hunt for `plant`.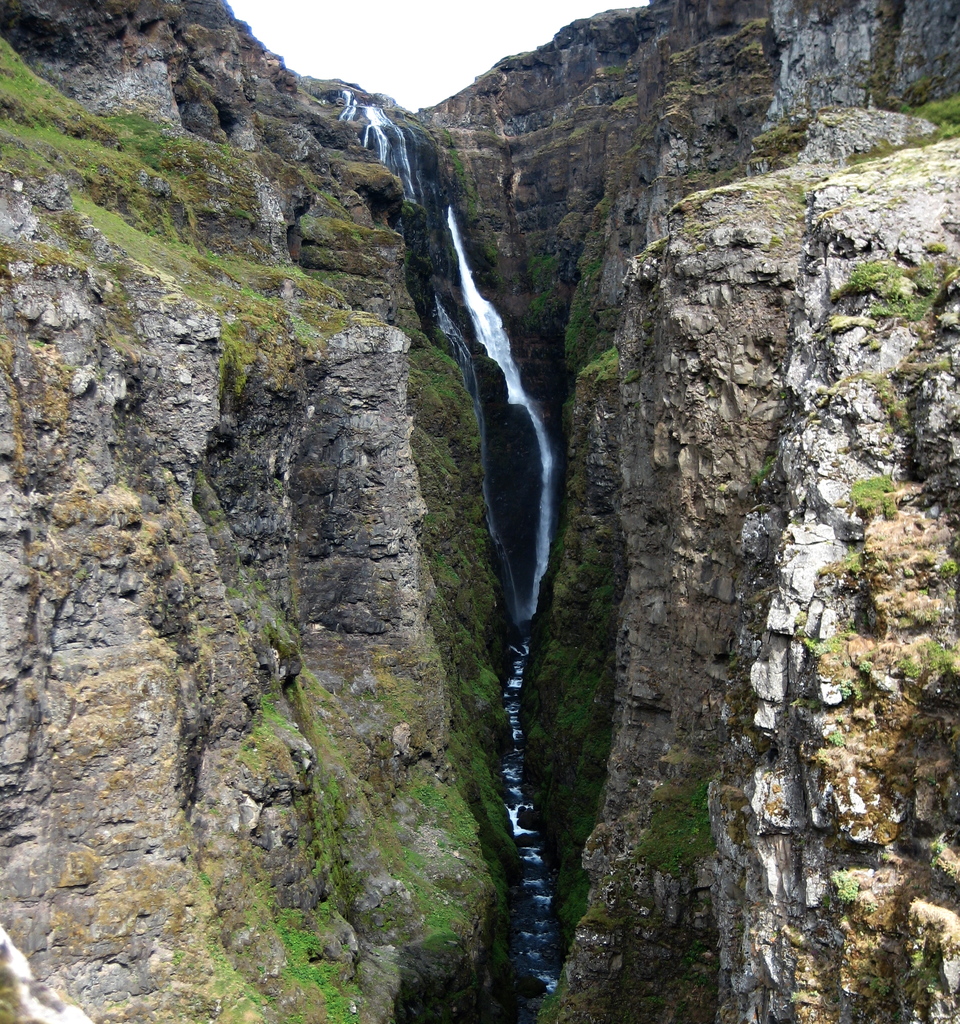
Hunted down at bbox=(902, 658, 920, 672).
